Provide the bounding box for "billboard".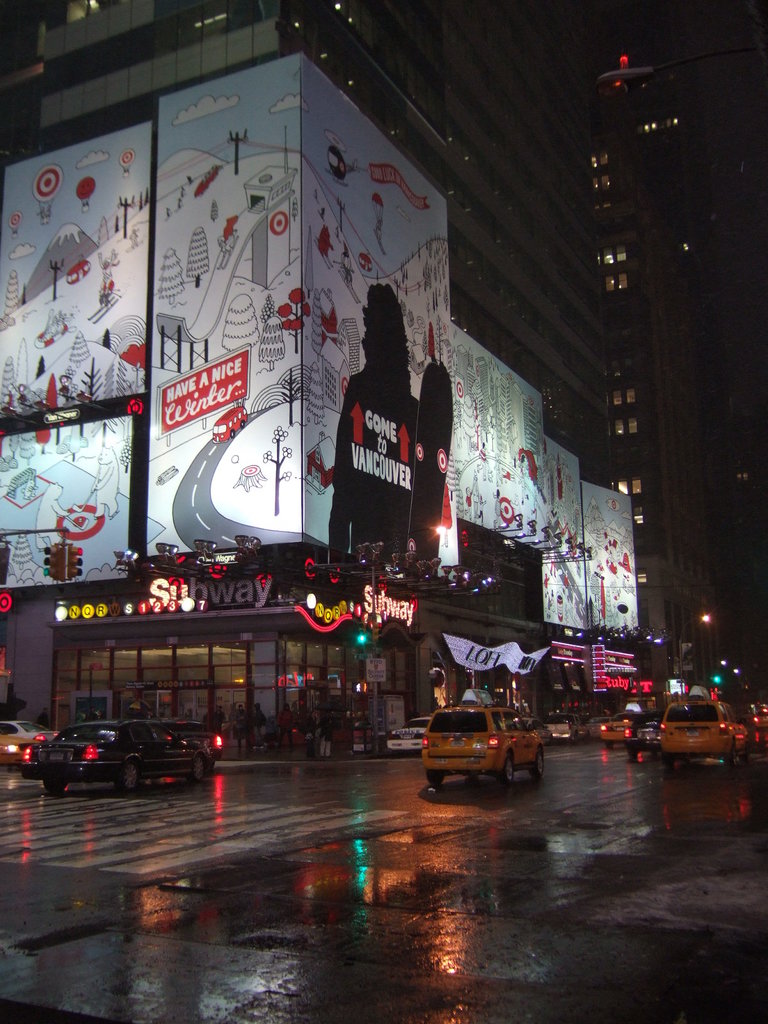
(543, 435, 594, 628).
